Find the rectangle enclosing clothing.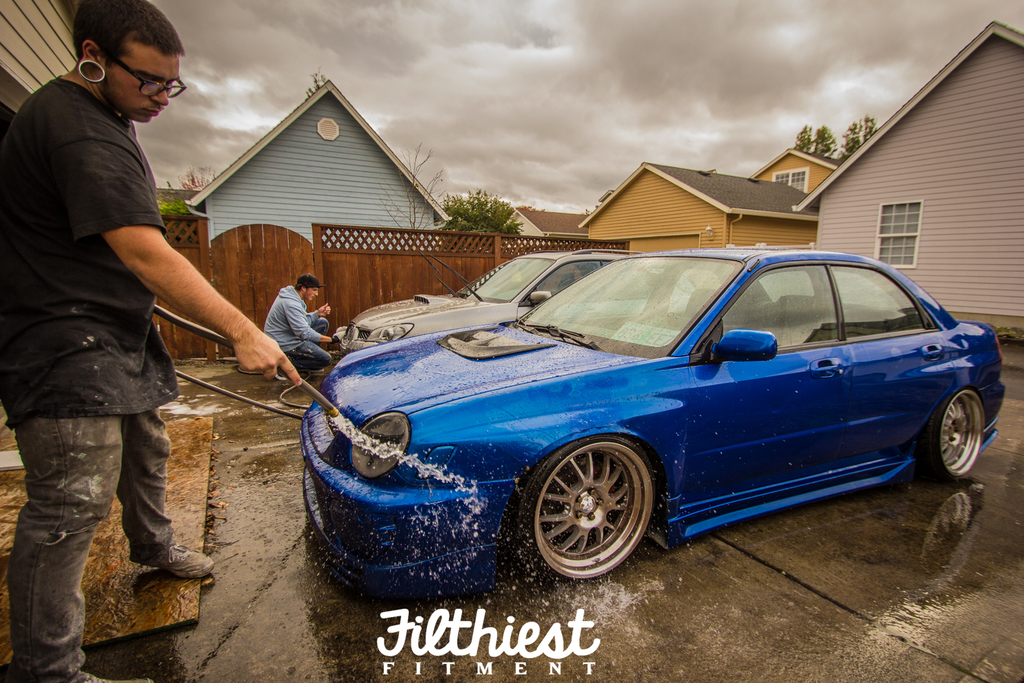
(left=0, top=77, right=176, bottom=415).
